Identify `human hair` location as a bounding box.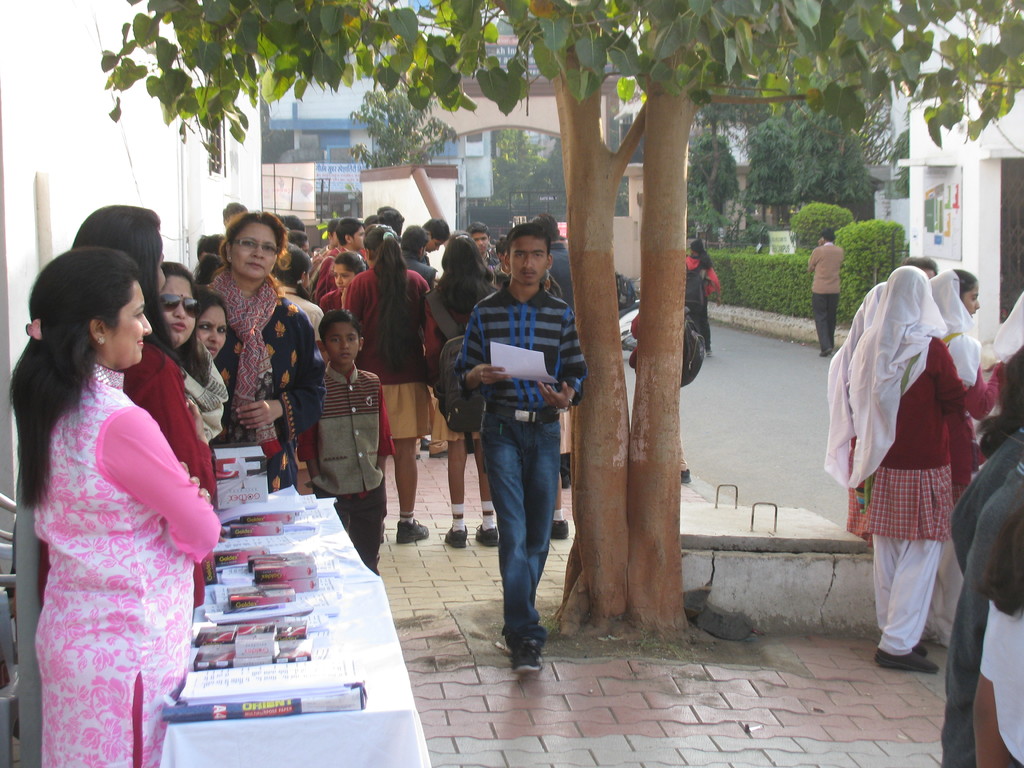
Rect(500, 219, 550, 253).
